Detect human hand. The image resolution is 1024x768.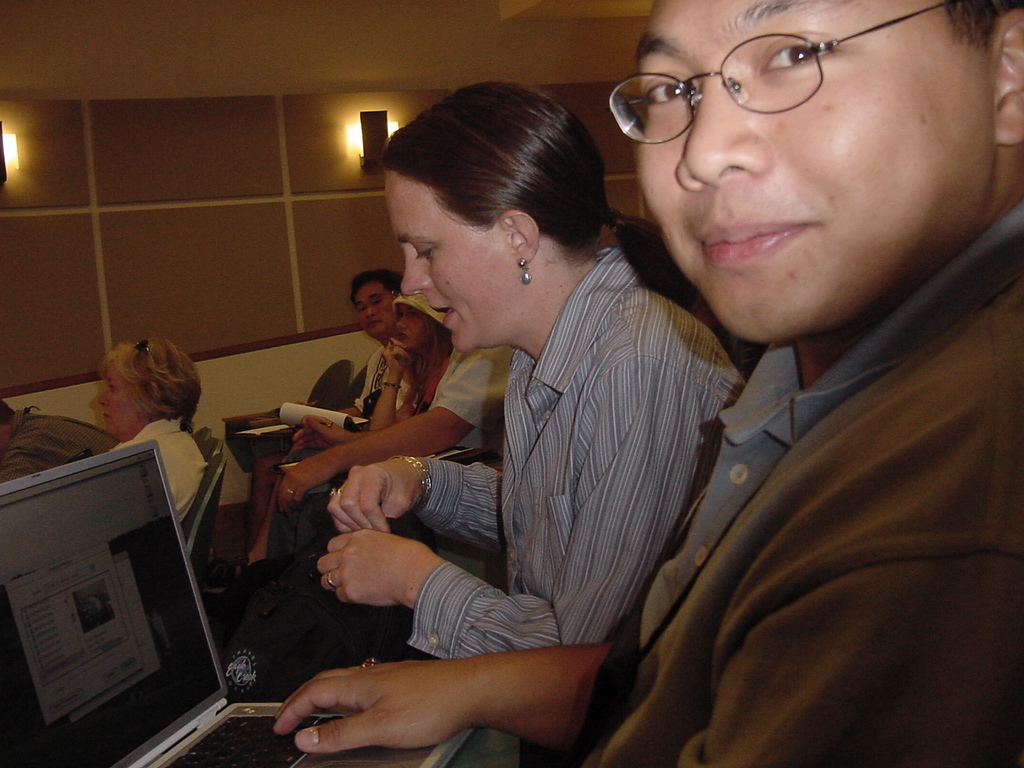
box(326, 466, 423, 535).
